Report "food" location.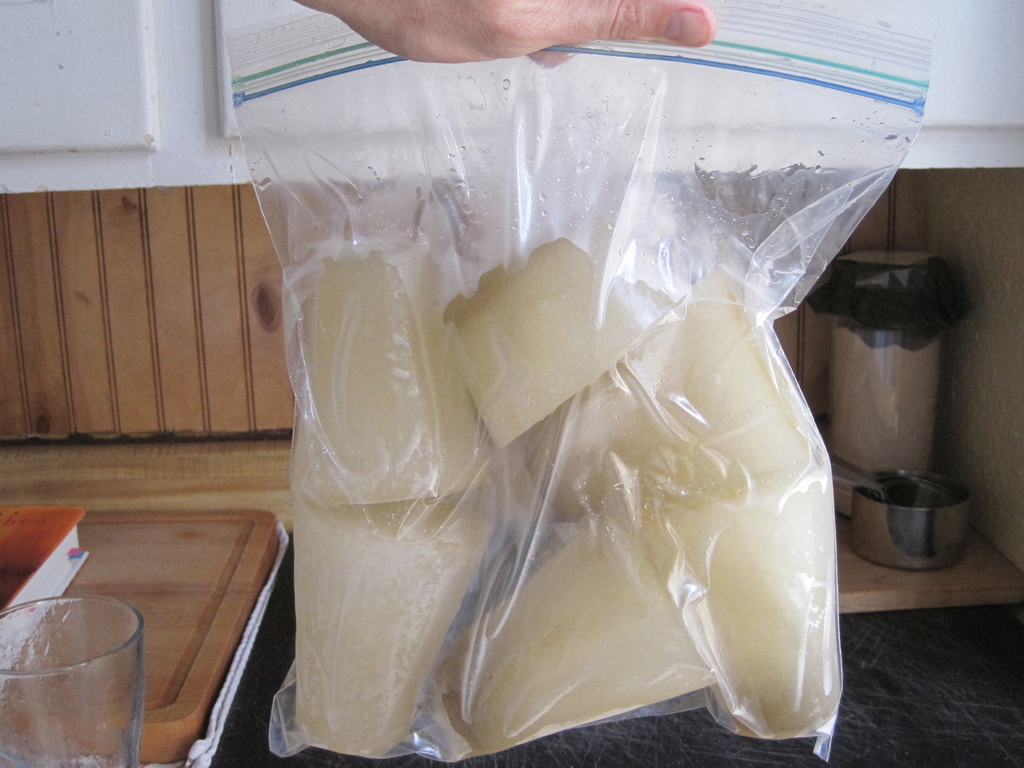
Report: x1=301 y1=243 x2=486 y2=493.
